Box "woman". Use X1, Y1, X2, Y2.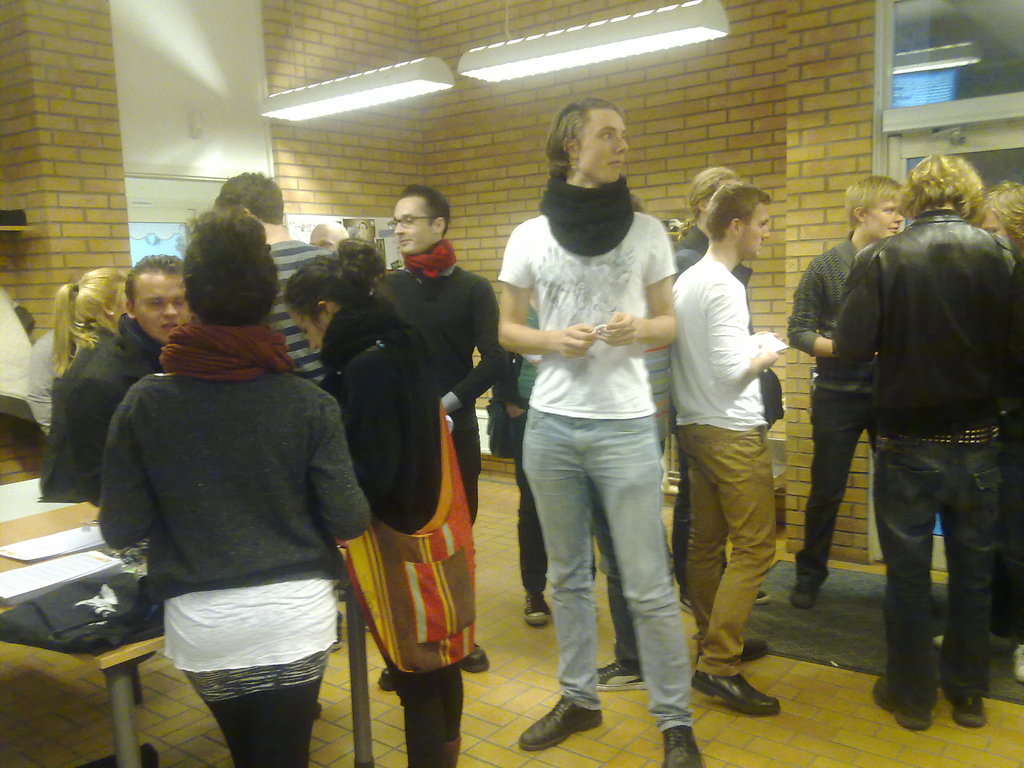
44, 263, 132, 507.
